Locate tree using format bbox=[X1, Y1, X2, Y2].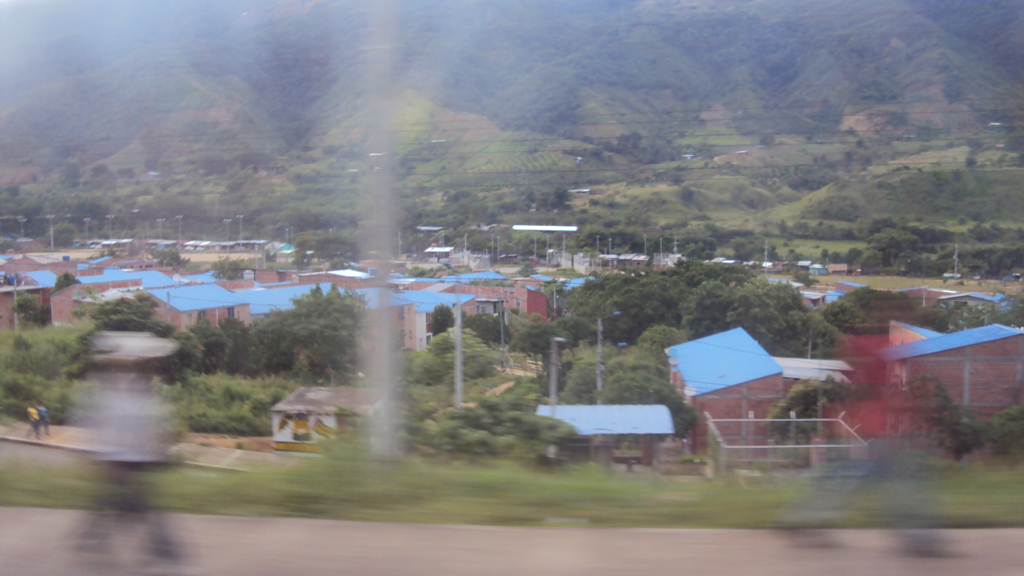
bbox=[0, 281, 356, 441].
